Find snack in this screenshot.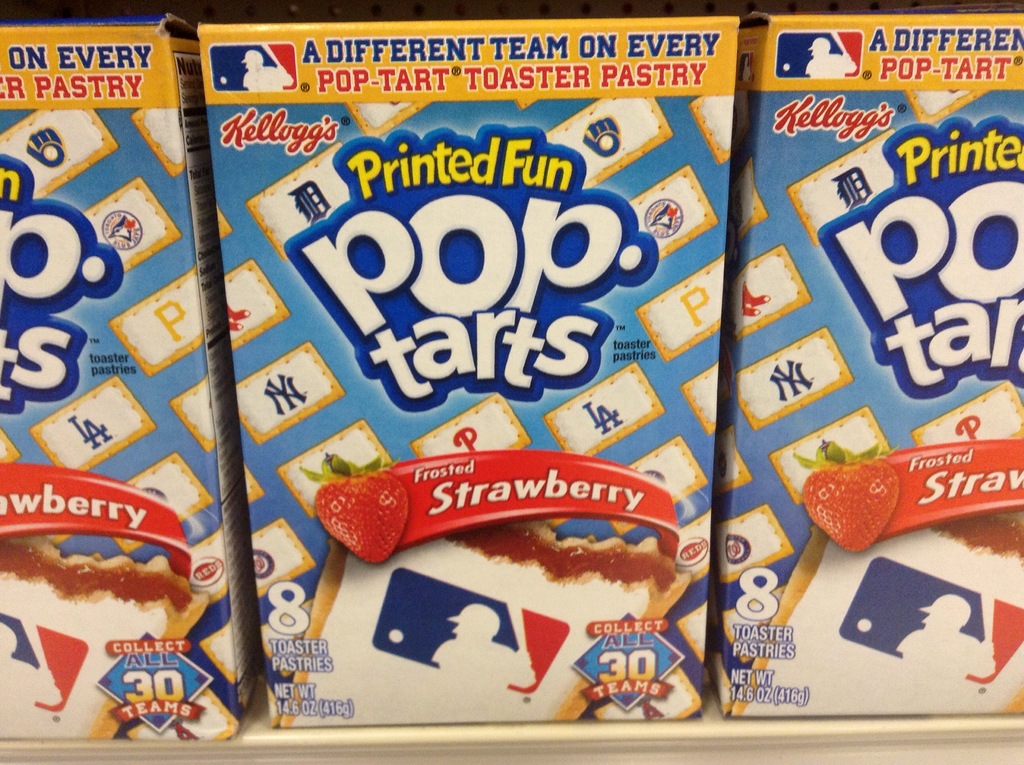
The bounding box for snack is <box>721,426,751,489</box>.
